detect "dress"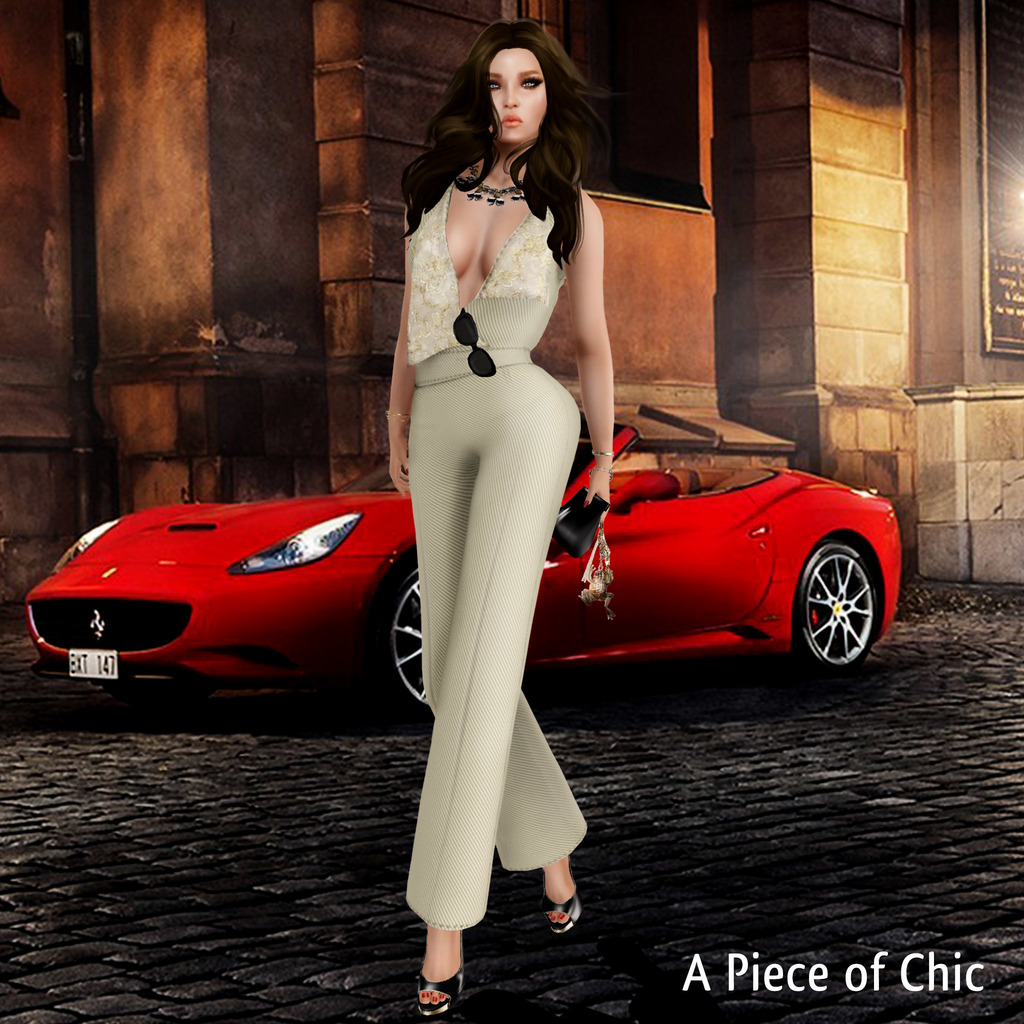
select_region(406, 179, 592, 931)
